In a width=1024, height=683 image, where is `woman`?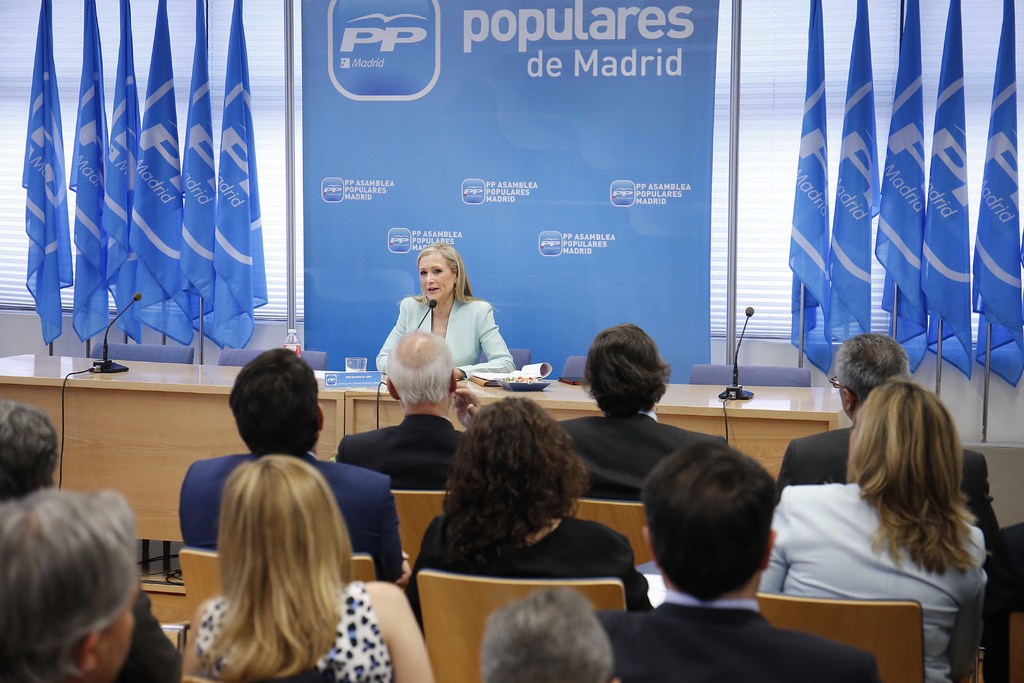
box(180, 454, 433, 682).
